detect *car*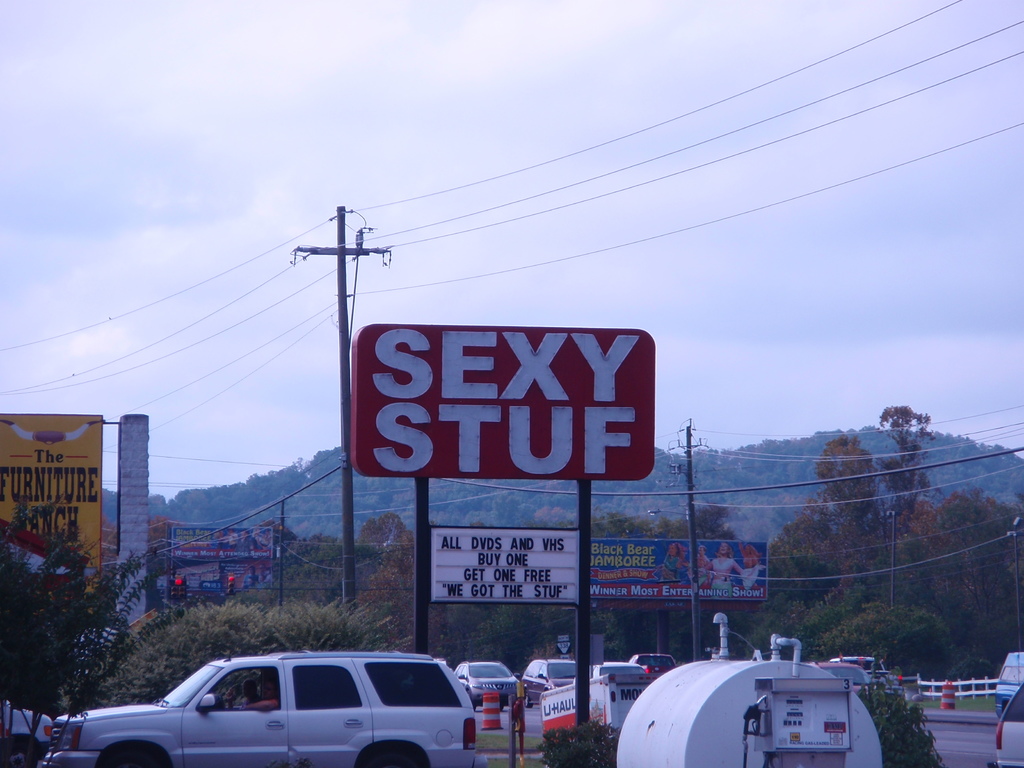
locate(454, 662, 529, 710)
